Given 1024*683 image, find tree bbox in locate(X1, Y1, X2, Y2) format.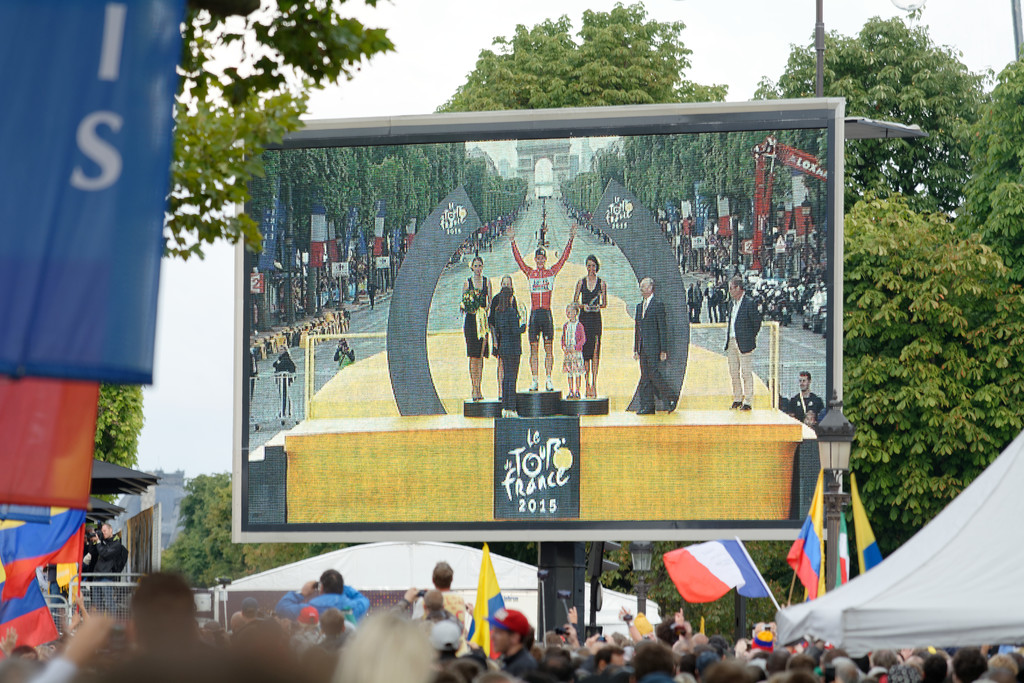
locate(92, 0, 393, 472).
